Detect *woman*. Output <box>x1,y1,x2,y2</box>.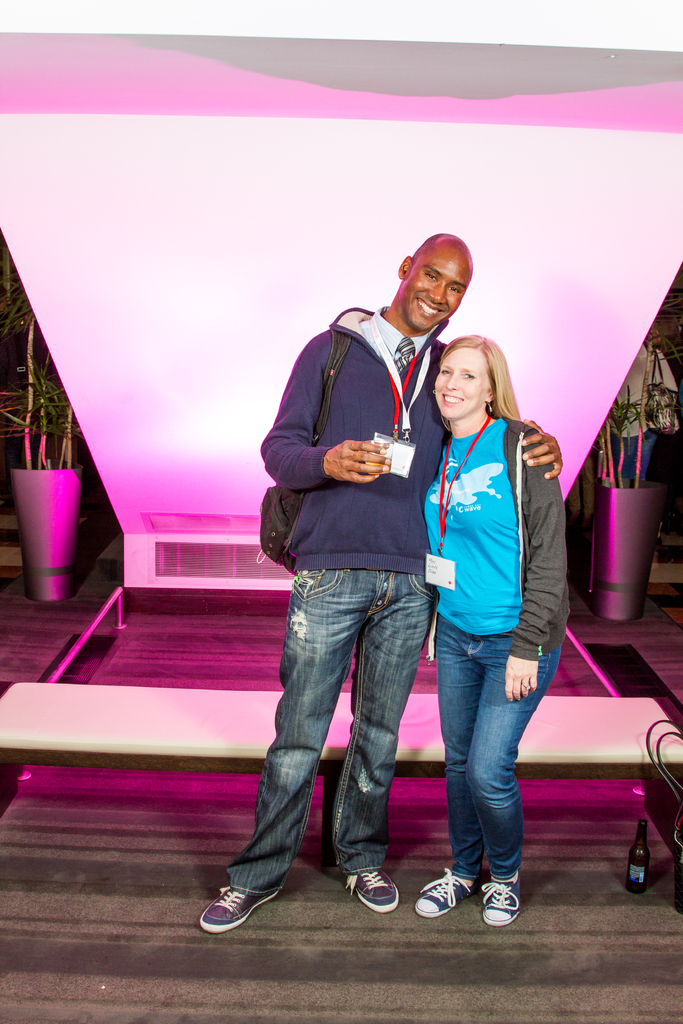
<box>404,314,570,913</box>.
